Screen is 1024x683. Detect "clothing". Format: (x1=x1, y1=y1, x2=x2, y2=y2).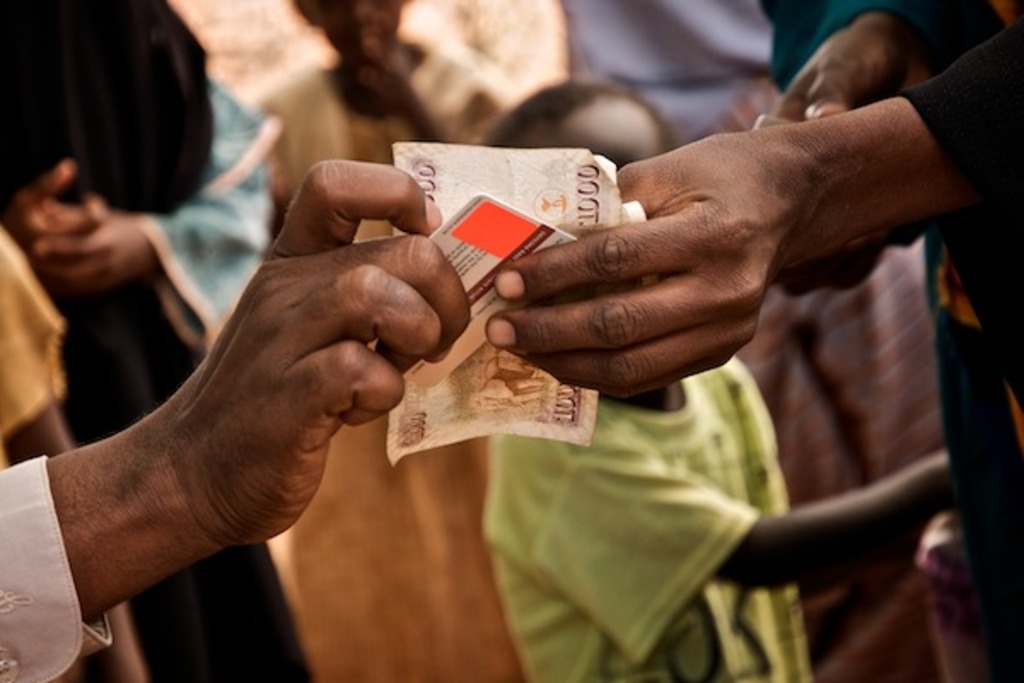
(x1=259, y1=65, x2=497, y2=681).
